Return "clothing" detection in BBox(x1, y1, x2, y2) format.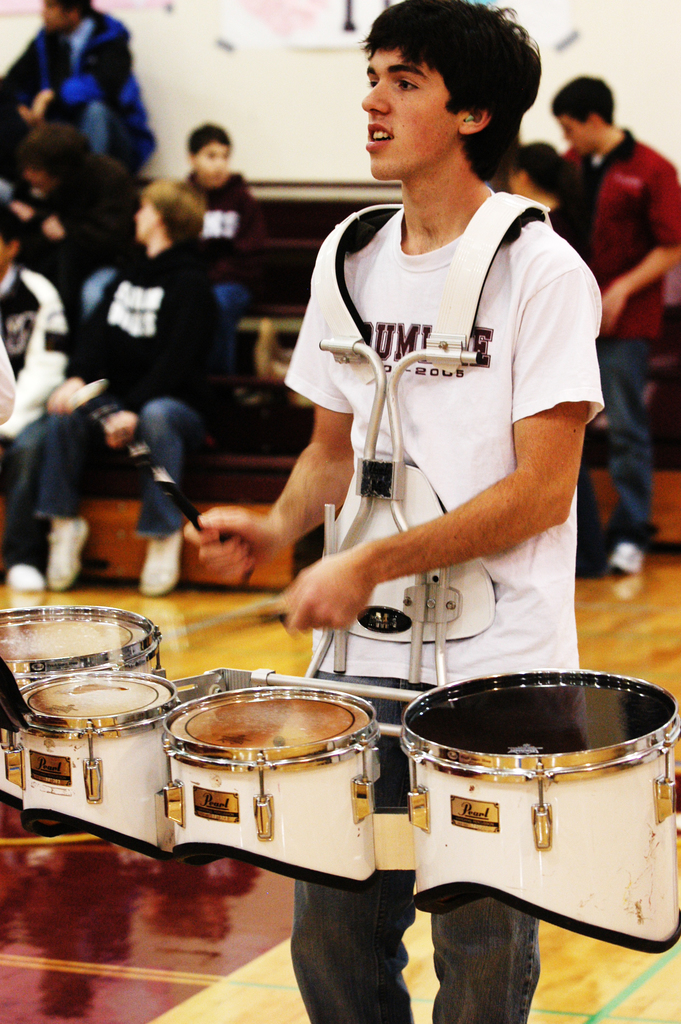
BBox(279, 185, 608, 1022).
